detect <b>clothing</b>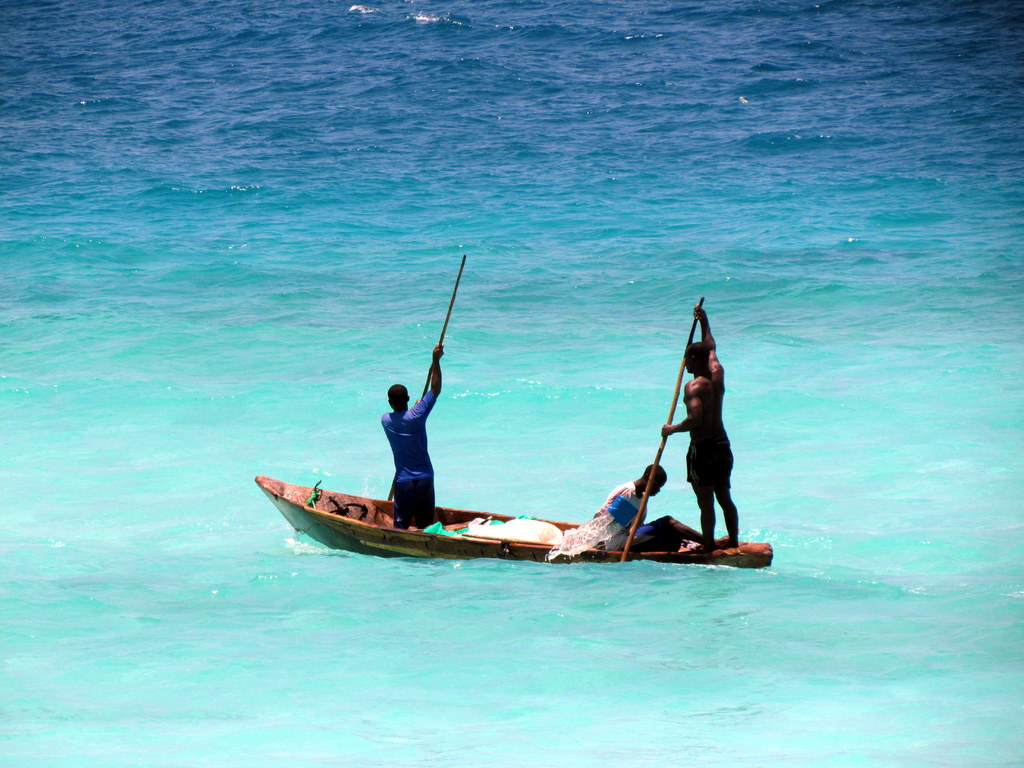
left=378, top=384, right=447, bottom=524
